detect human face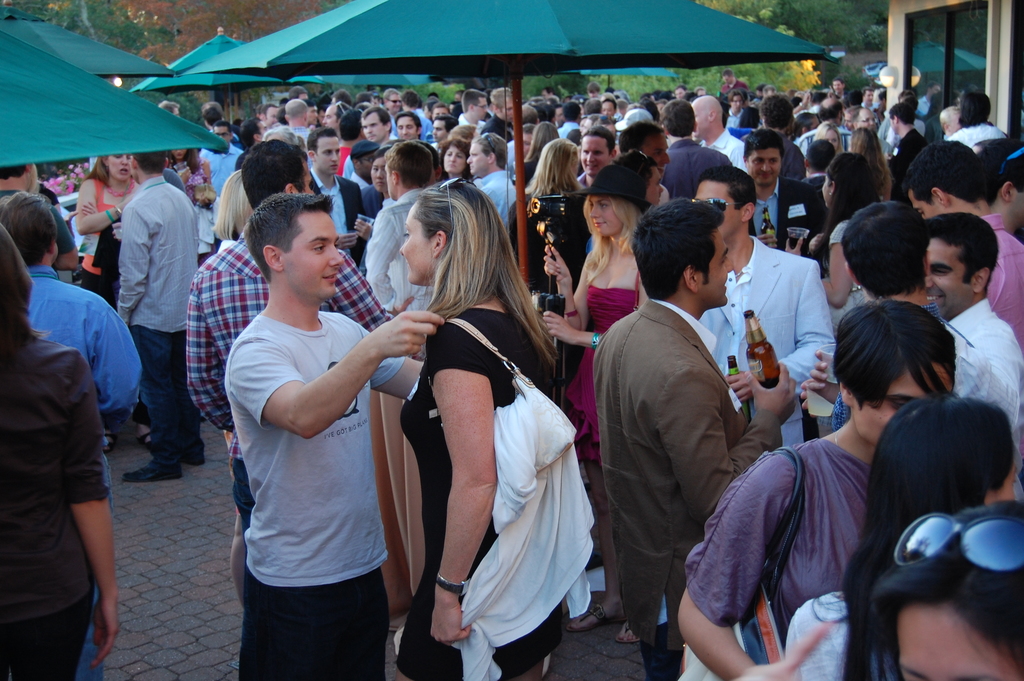
bbox(690, 181, 742, 238)
